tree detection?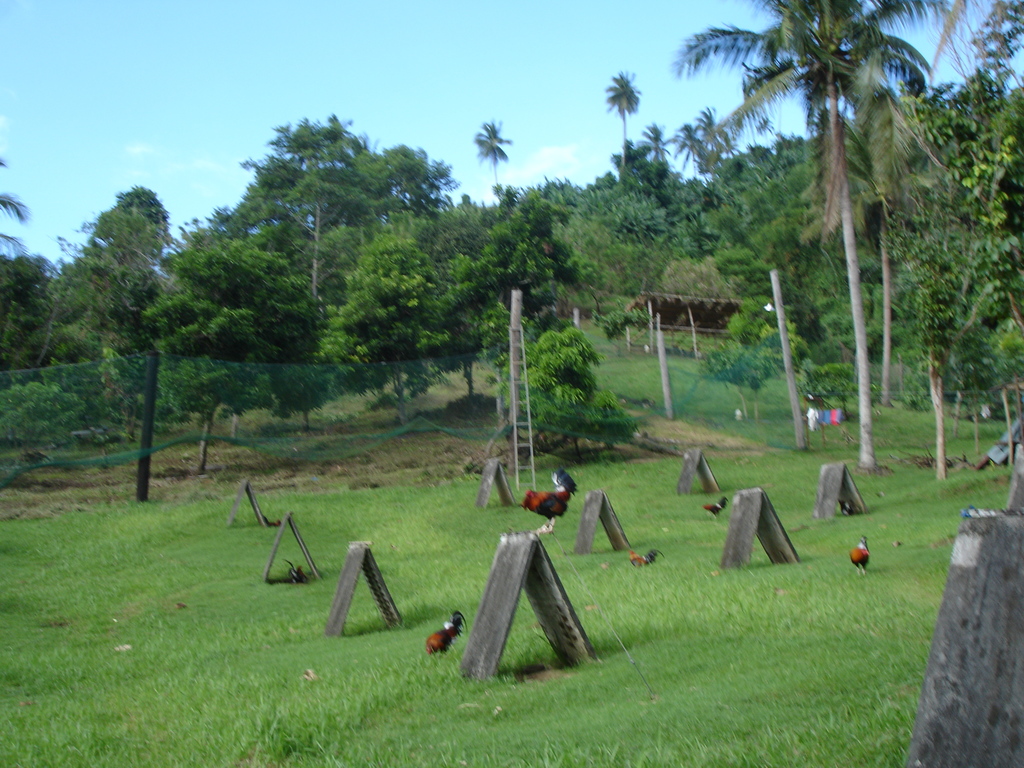
region(56, 202, 180, 347)
